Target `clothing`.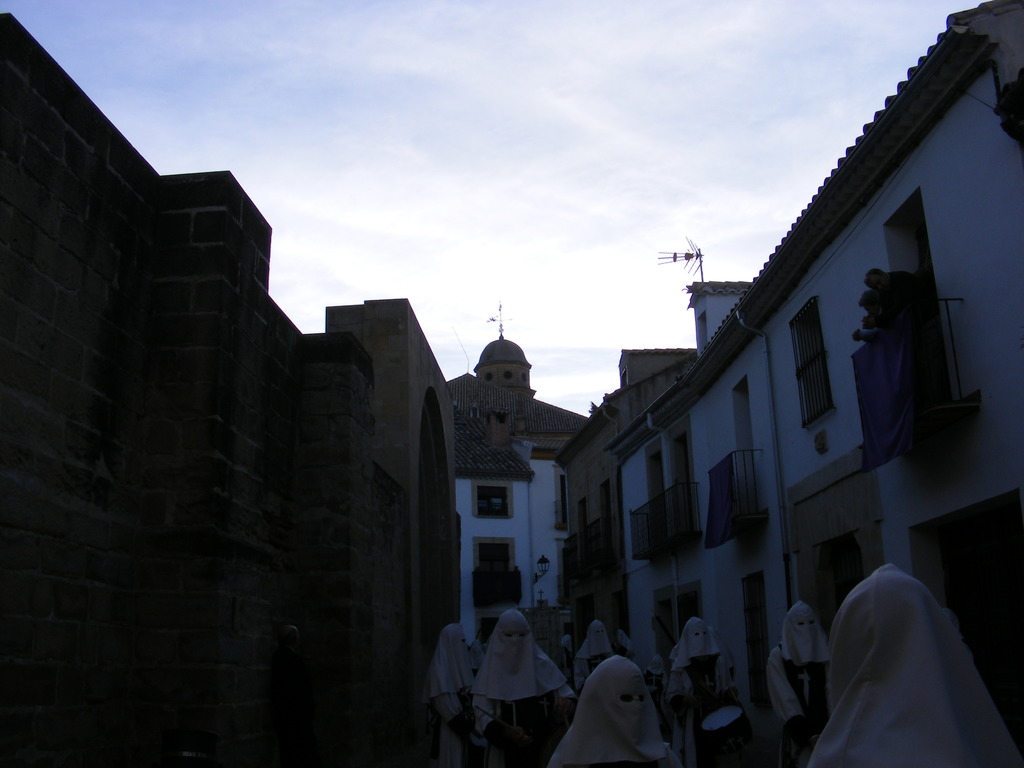
Target region: 544, 660, 673, 767.
